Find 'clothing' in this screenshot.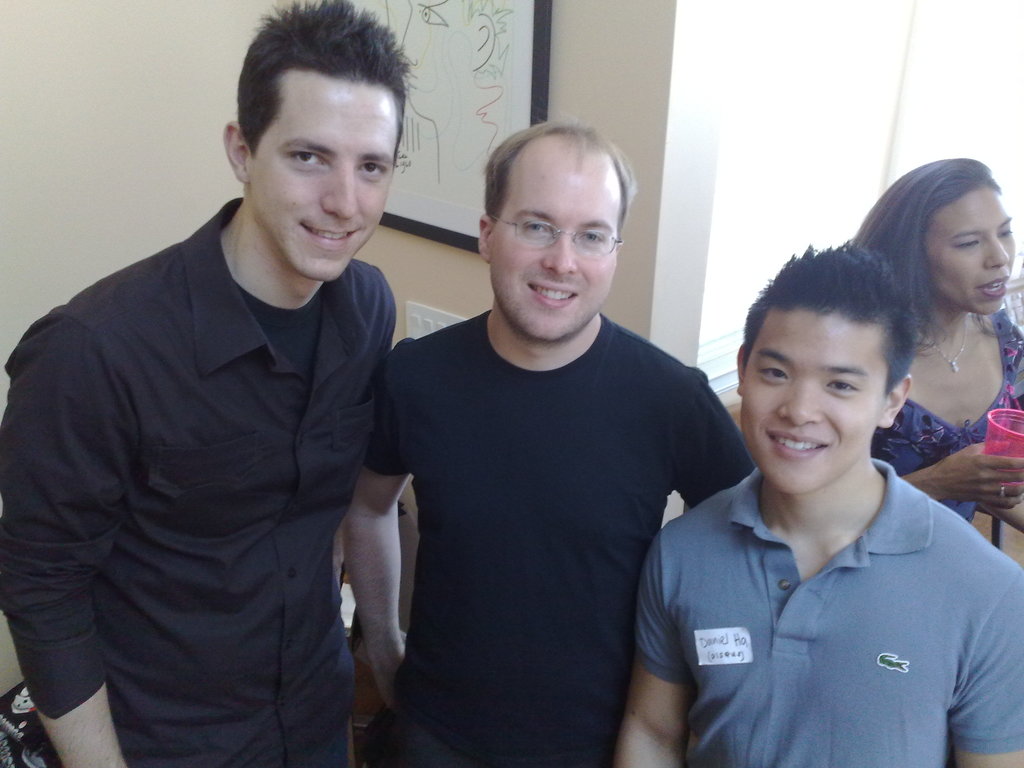
The bounding box for 'clothing' is <region>646, 401, 1007, 758</region>.
